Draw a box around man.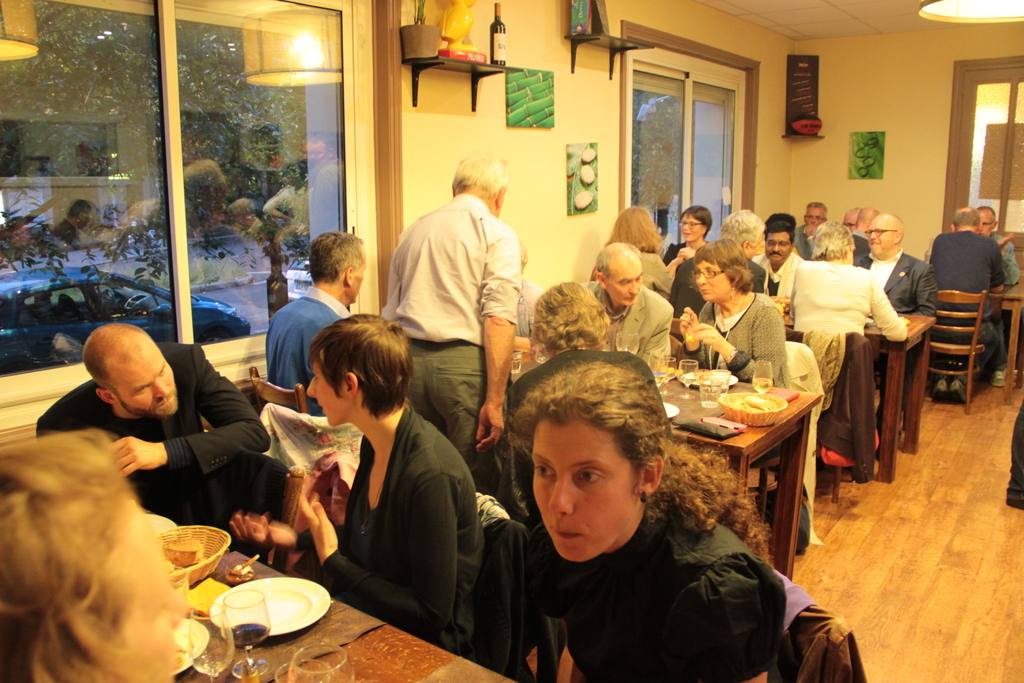
{"x1": 668, "y1": 210, "x2": 765, "y2": 318}.
